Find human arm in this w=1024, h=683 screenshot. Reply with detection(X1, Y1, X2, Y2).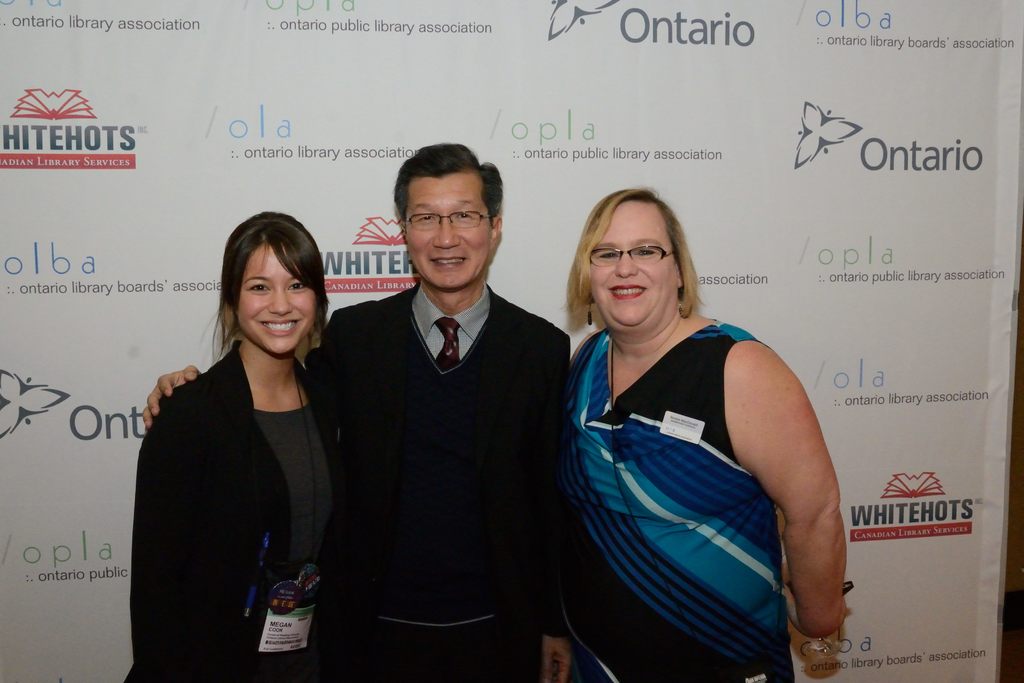
detection(535, 331, 575, 682).
